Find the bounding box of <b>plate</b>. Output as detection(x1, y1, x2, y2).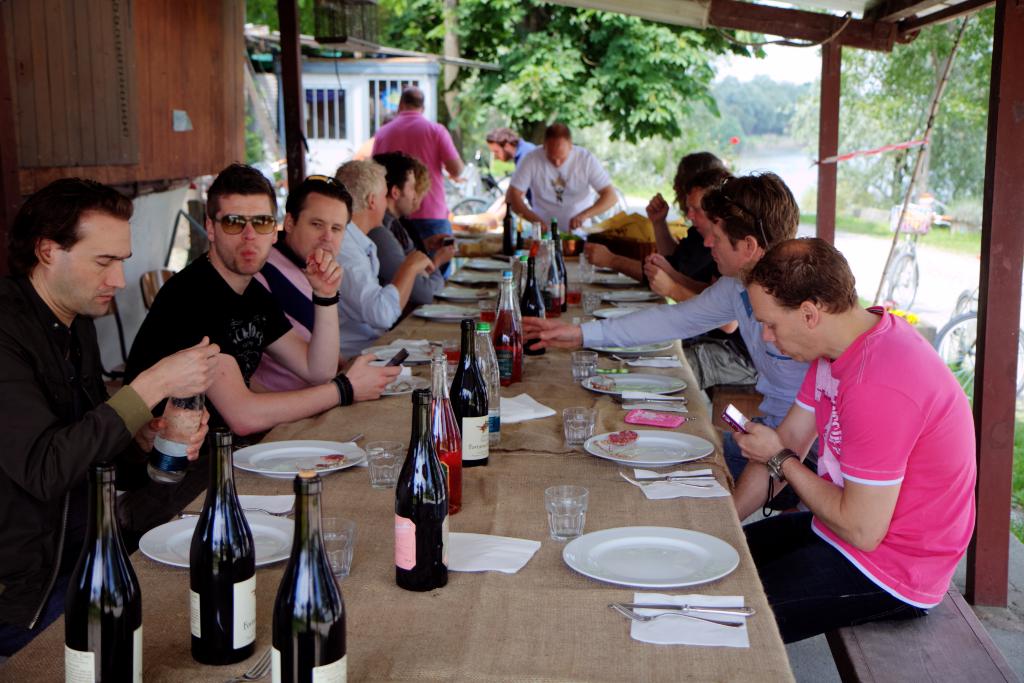
detection(579, 372, 687, 403).
